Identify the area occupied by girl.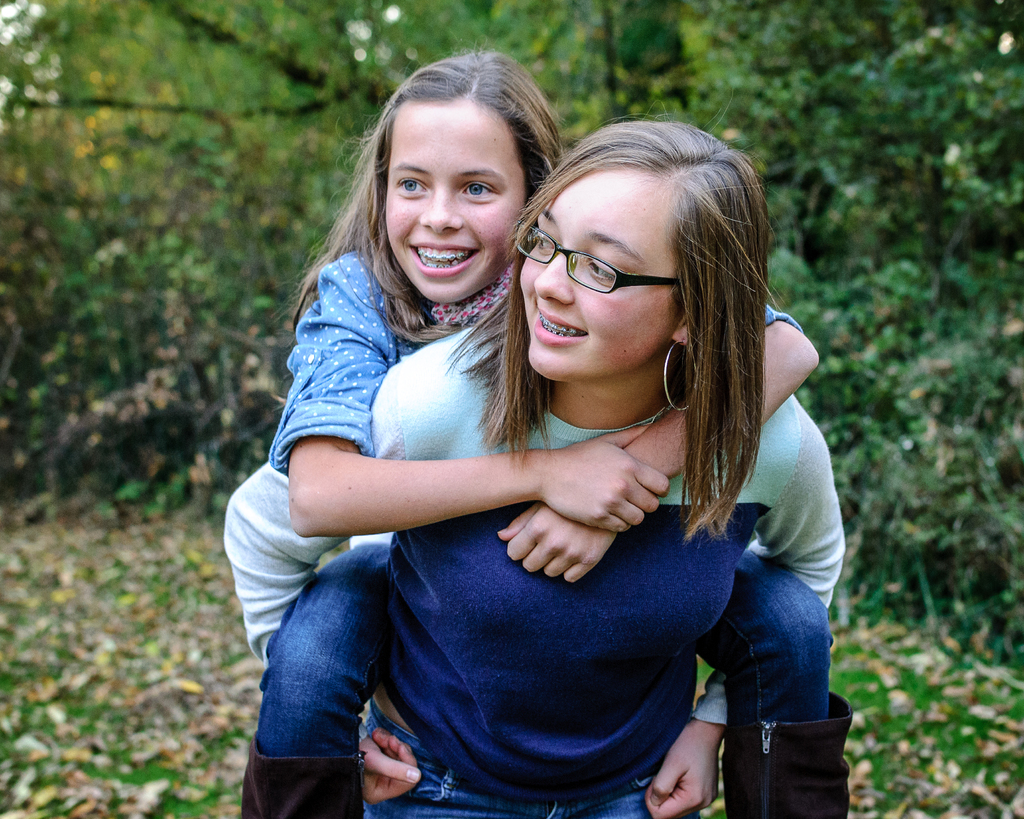
Area: box(230, 46, 863, 818).
